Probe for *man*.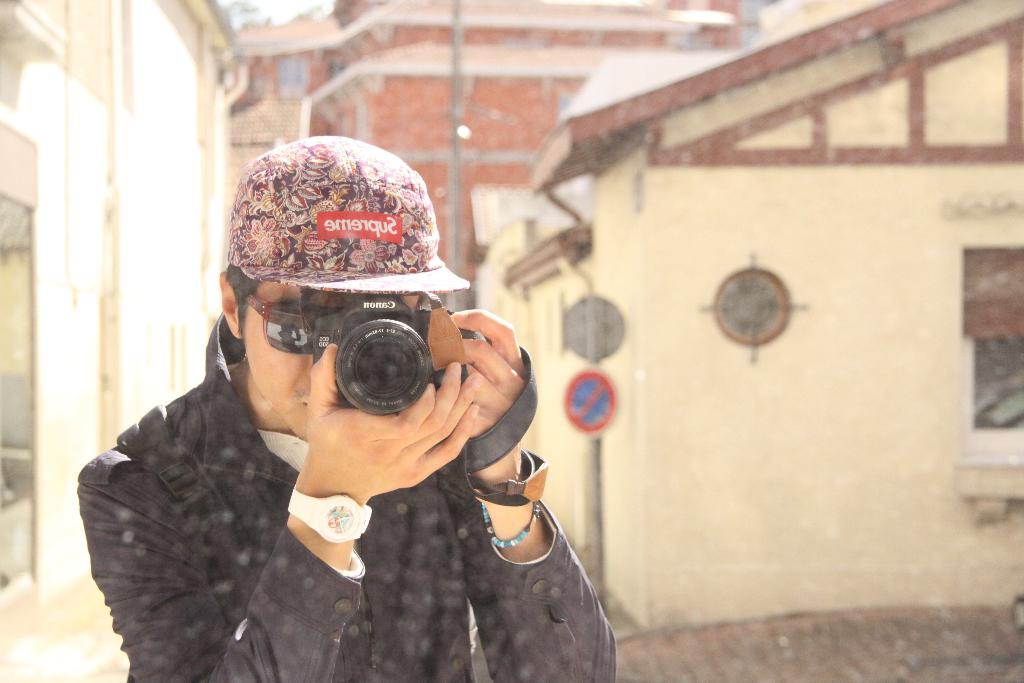
Probe result: (left=77, top=128, right=624, bottom=682).
